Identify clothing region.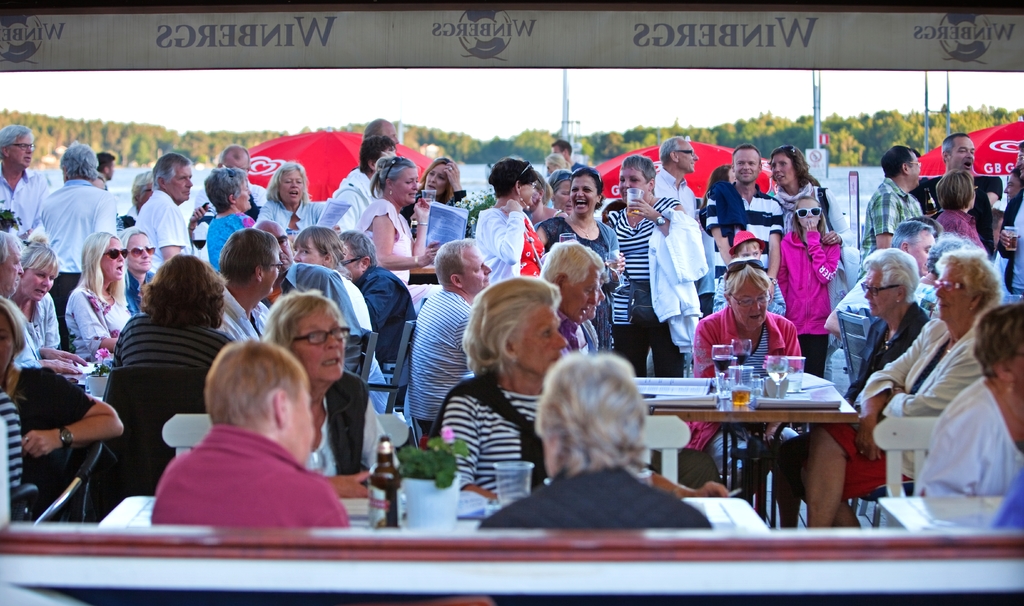
Region: rect(287, 263, 382, 463).
